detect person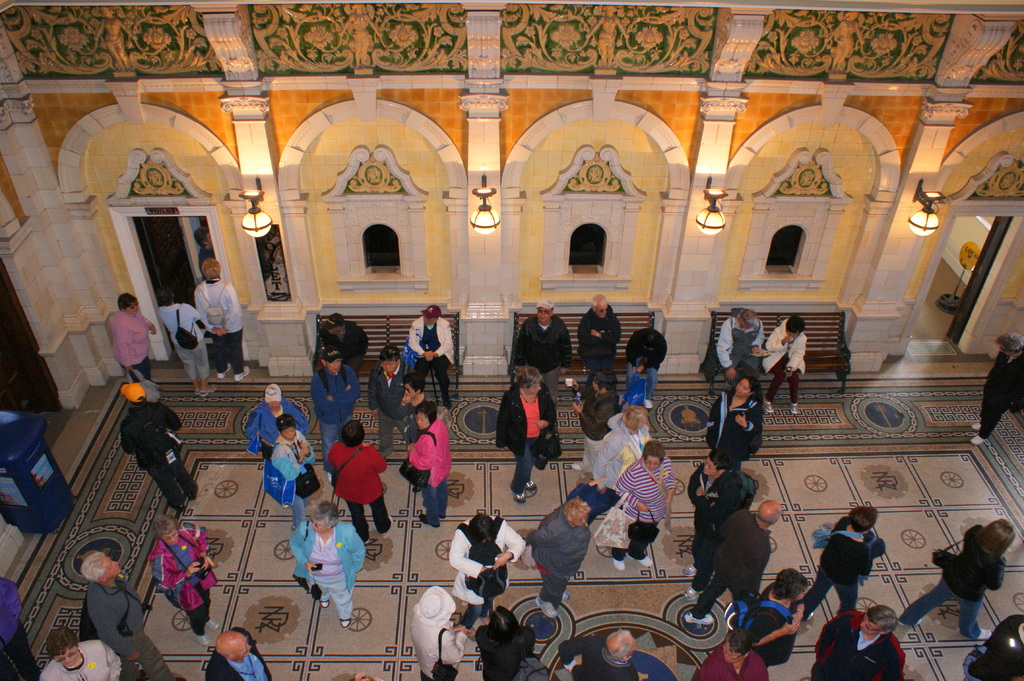
[left=963, top=613, right=1023, bottom=680]
